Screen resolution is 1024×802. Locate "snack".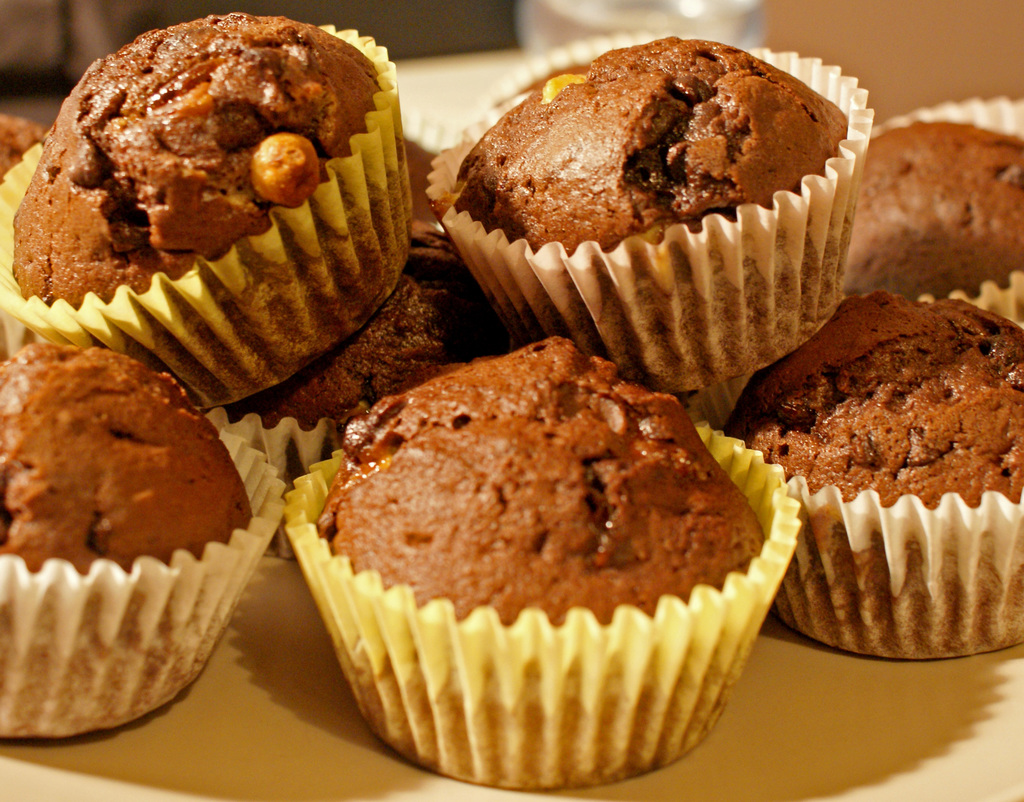
0:16:426:412.
